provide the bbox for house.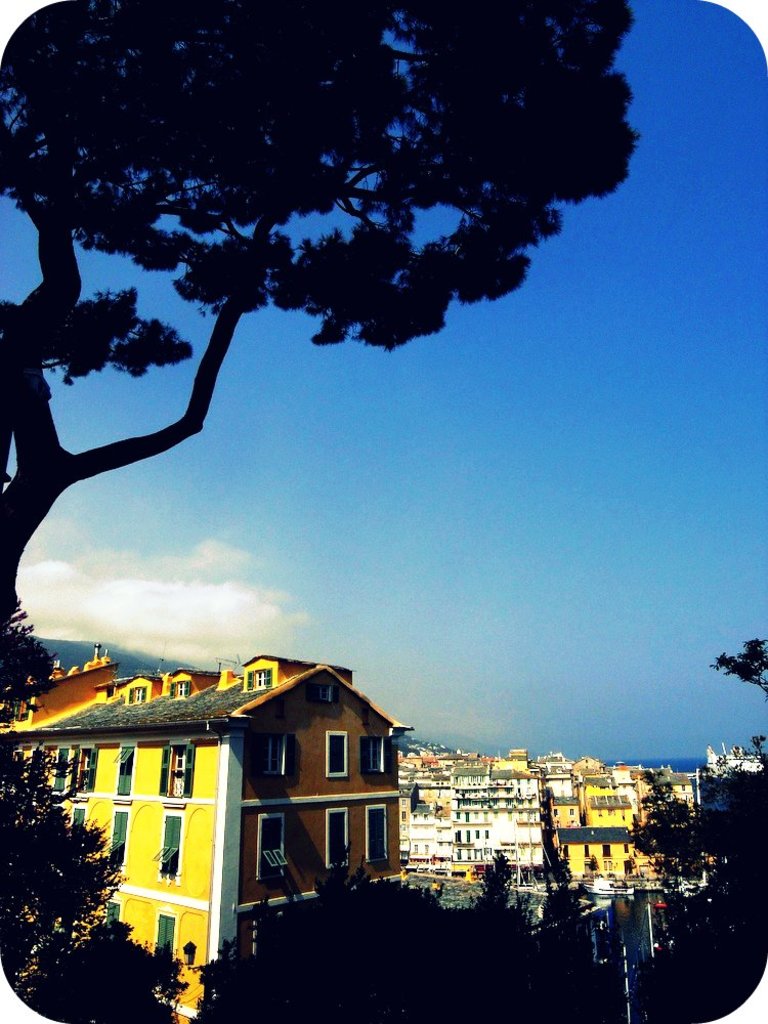
120/650/389/938.
